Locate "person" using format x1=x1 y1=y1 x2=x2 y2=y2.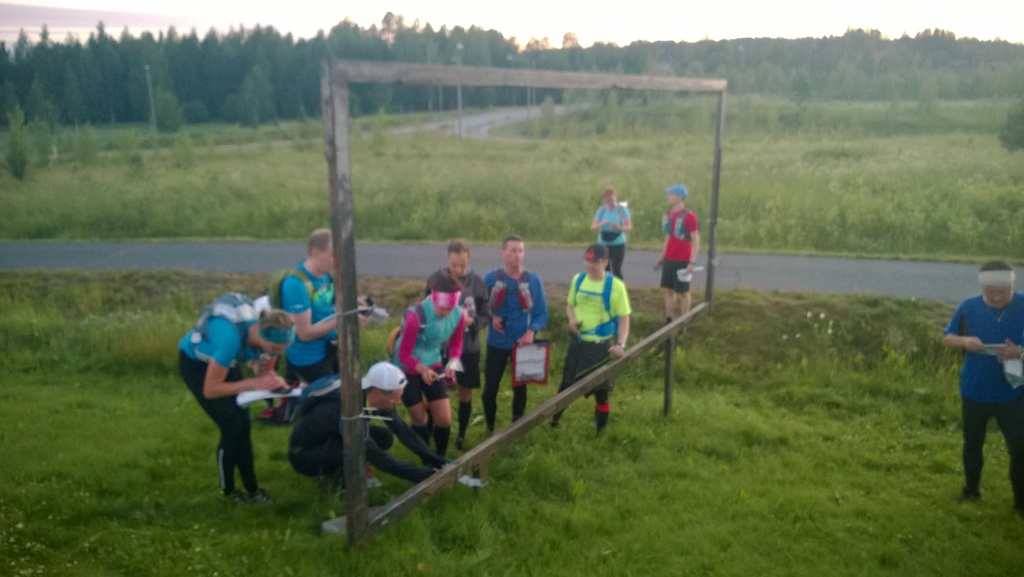
x1=547 y1=241 x2=634 y2=441.
